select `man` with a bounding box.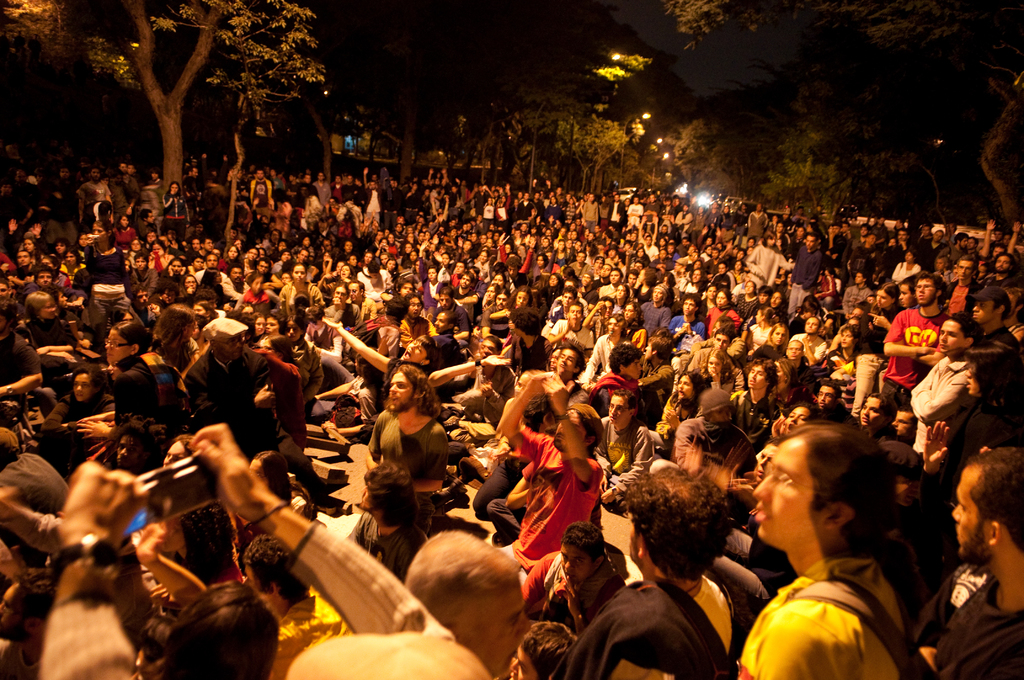
crop(370, 360, 454, 513).
